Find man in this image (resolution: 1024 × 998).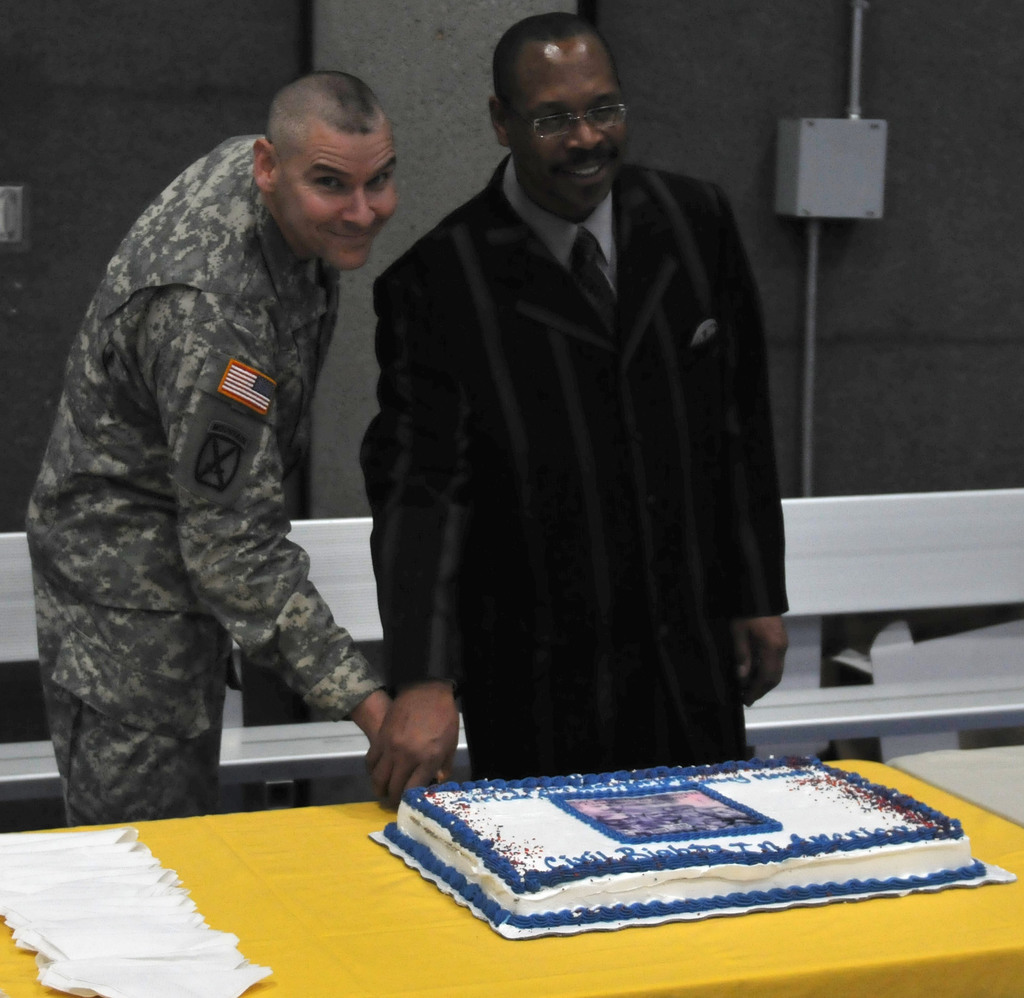
left=24, top=74, right=445, bottom=820.
